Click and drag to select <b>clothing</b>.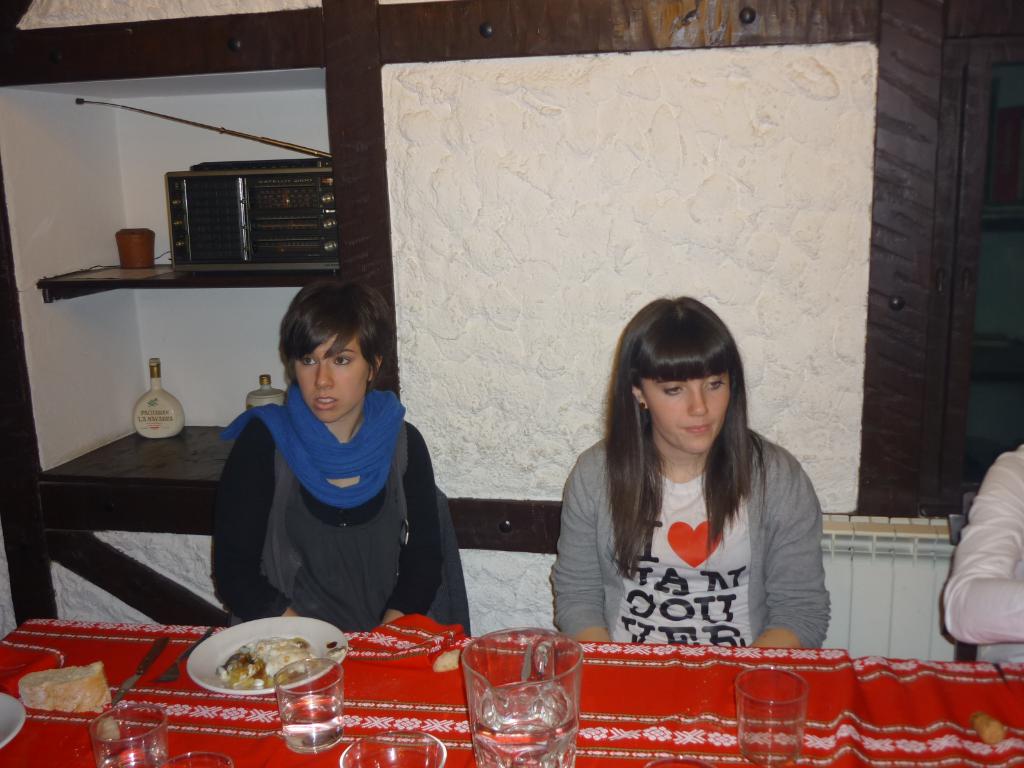
Selection: bbox=[936, 444, 1023, 660].
